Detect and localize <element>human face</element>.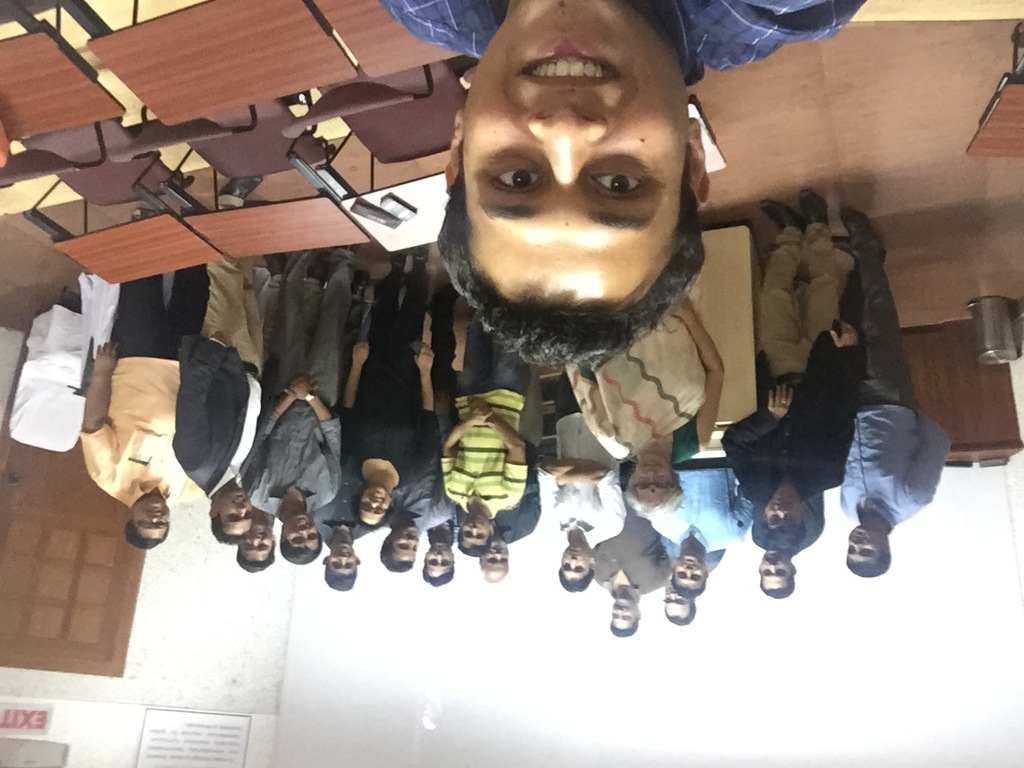
Localized at <region>609, 599, 638, 630</region>.
